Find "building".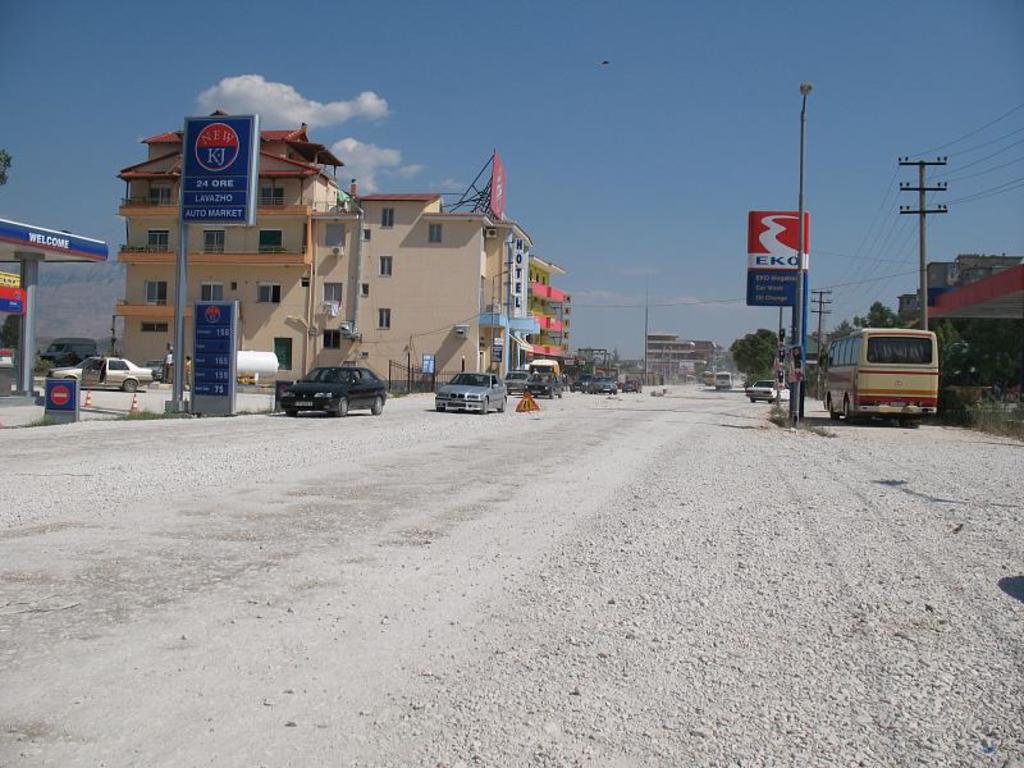
box(114, 109, 540, 383).
